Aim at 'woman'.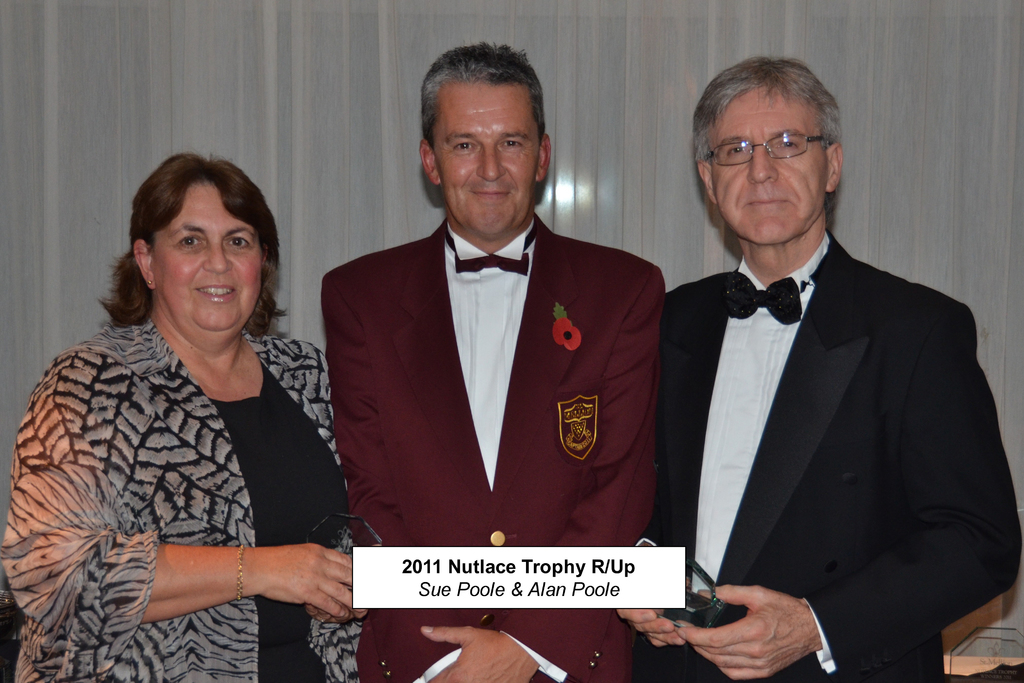
Aimed at bbox(0, 154, 369, 682).
